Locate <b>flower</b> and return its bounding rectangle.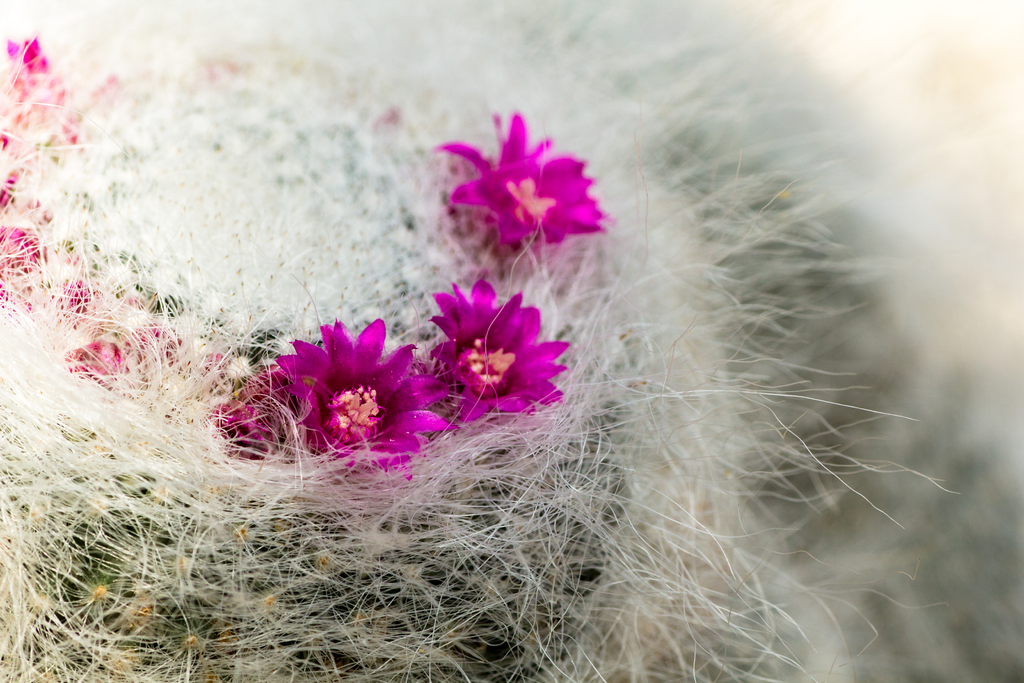
rect(216, 391, 276, 464).
